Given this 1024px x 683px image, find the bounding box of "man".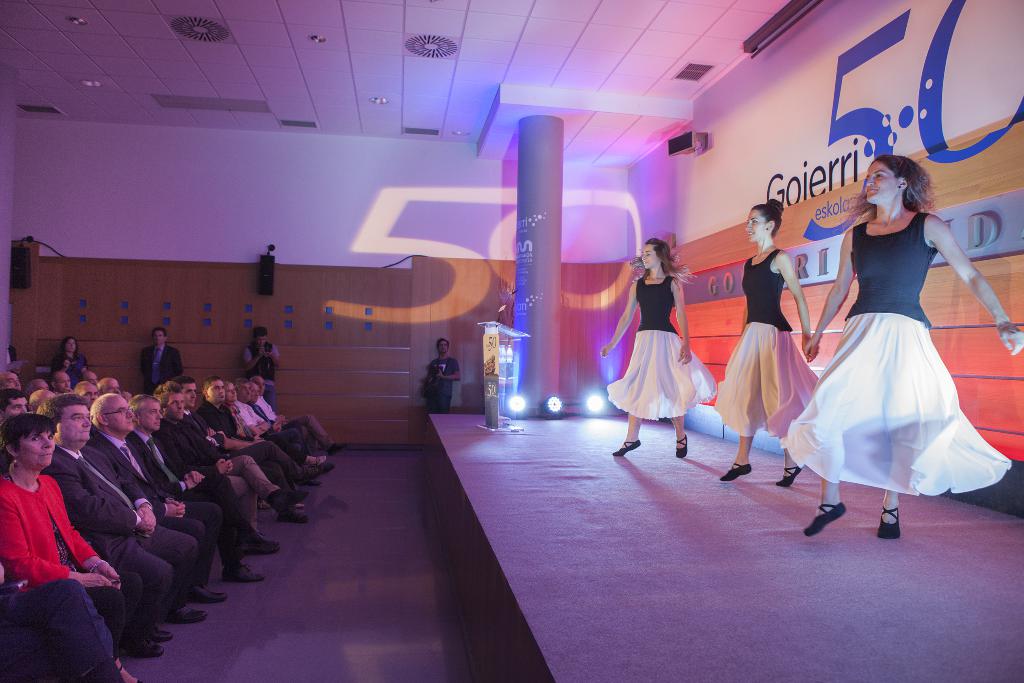
<bbox>136, 324, 186, 396</bbox>.
